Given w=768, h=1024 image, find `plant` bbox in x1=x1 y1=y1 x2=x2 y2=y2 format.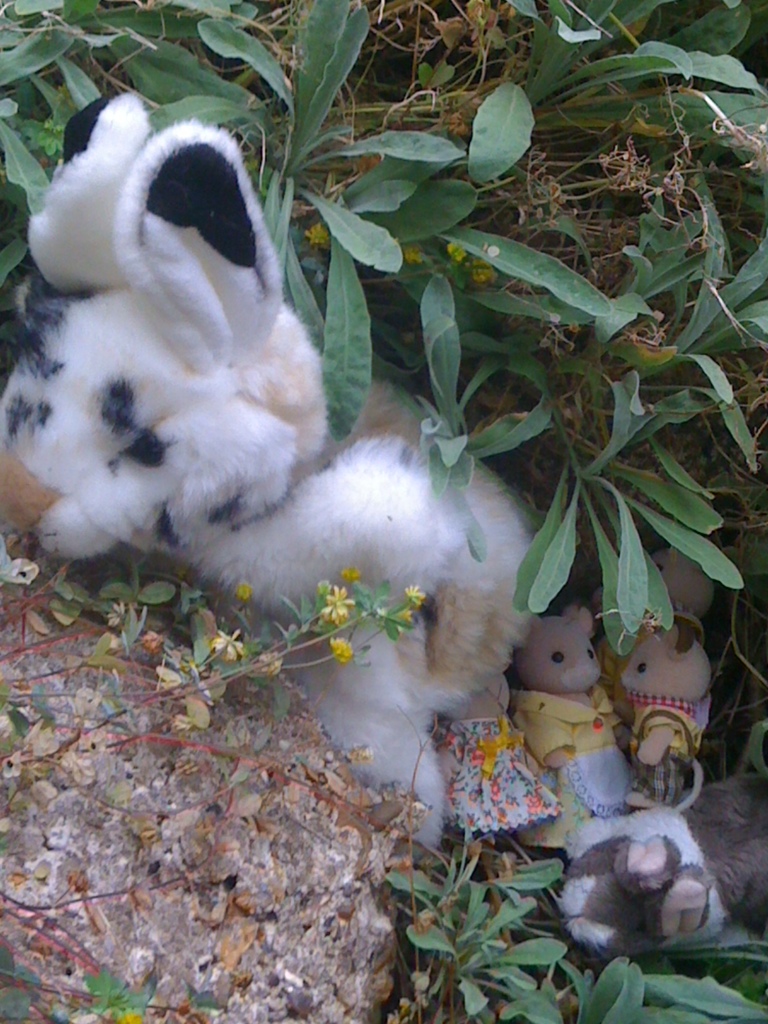
x1=400 y1=819 x2=596 y2=1006.
